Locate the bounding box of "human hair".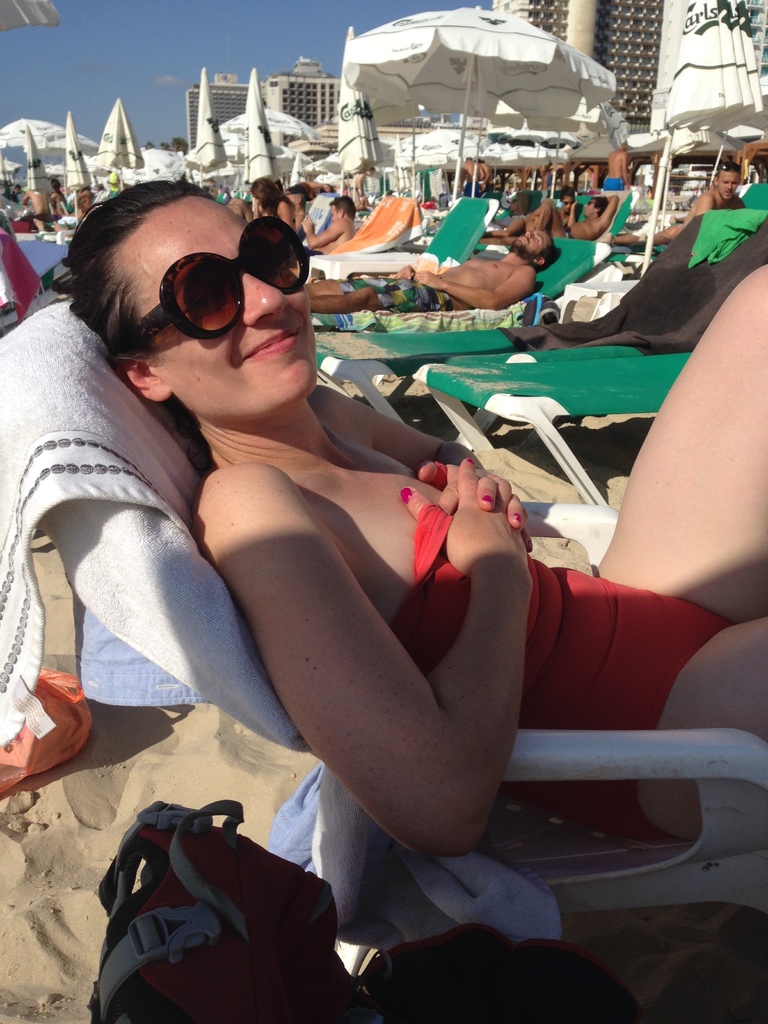
Bounding box: <region>303, 179, 312, 198</region>.
